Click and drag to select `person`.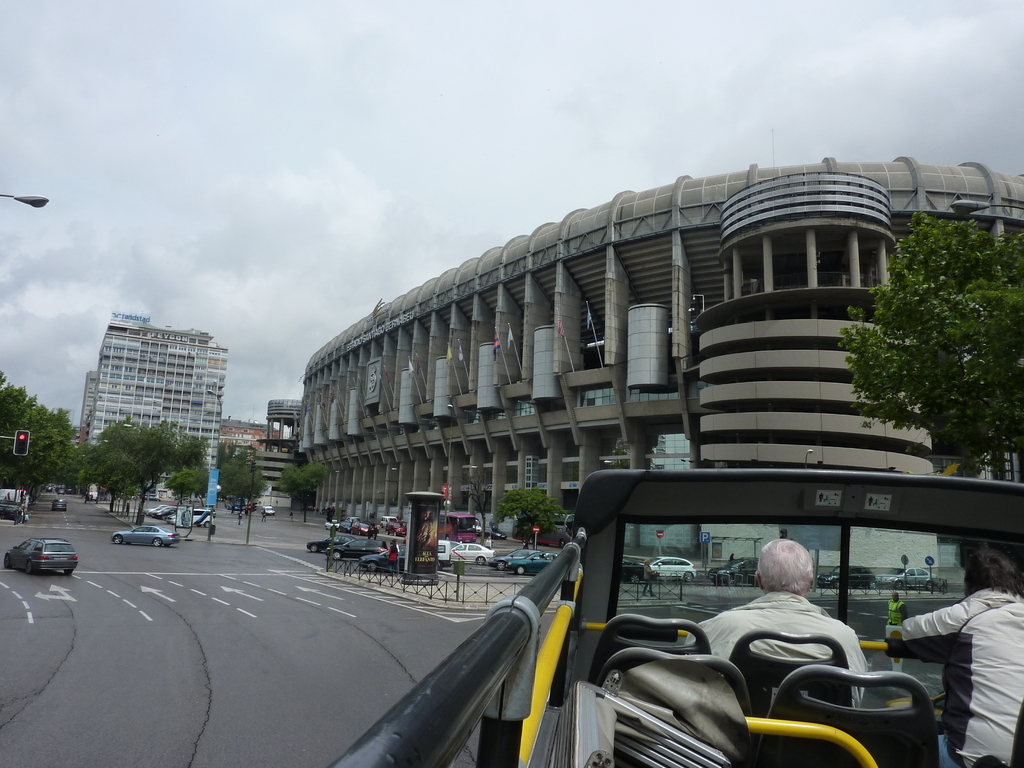
Selection: x1=370 y1=512 x2=371 y2=520.
